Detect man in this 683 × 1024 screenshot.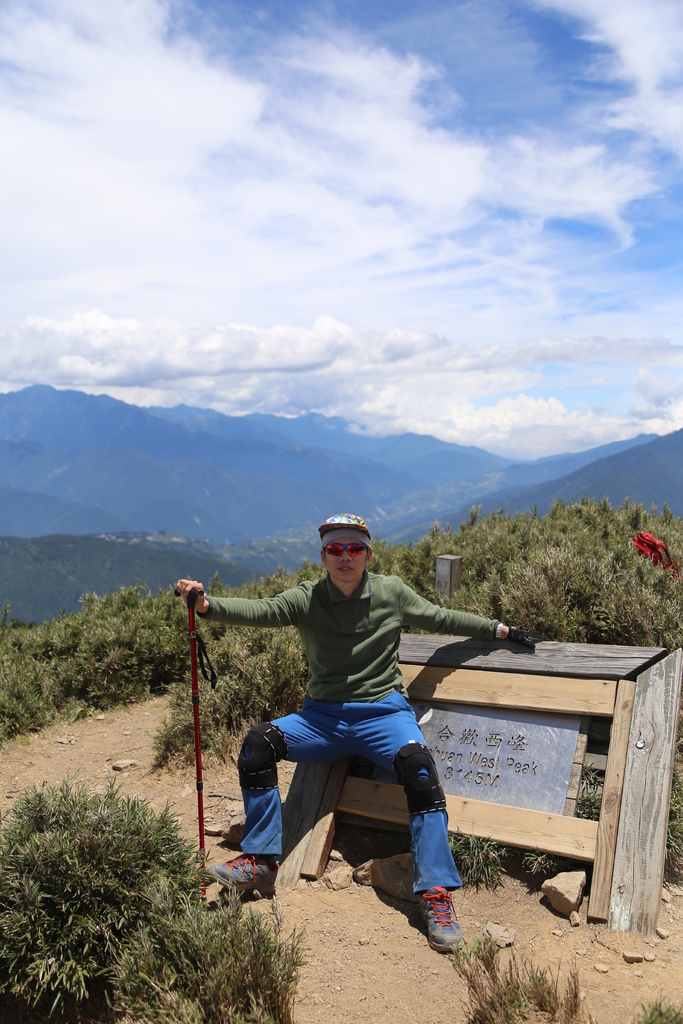
Detection: rect(175, 510, 553, 958).
